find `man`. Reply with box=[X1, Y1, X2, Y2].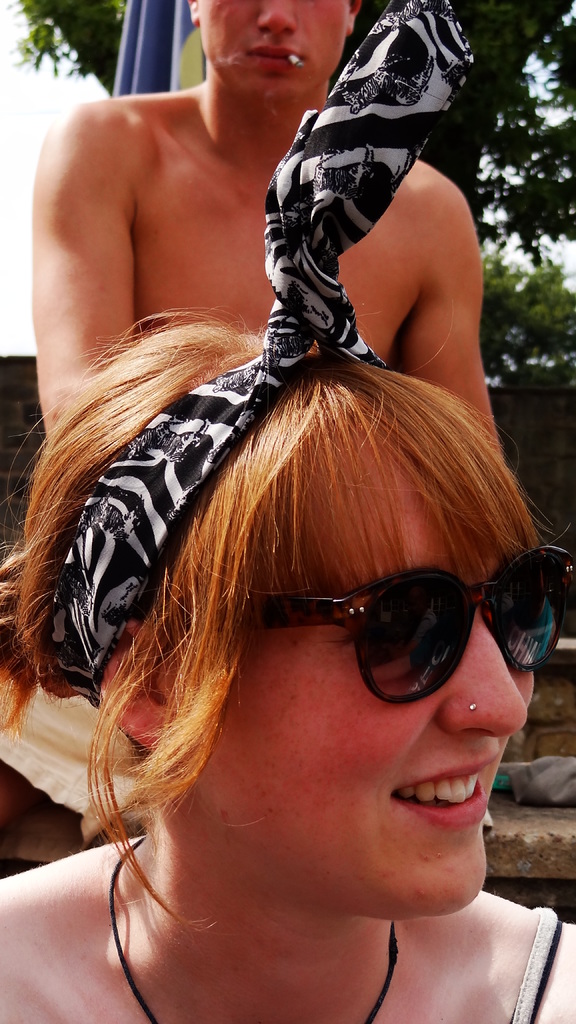
box=[32, 0, 511, 461].
